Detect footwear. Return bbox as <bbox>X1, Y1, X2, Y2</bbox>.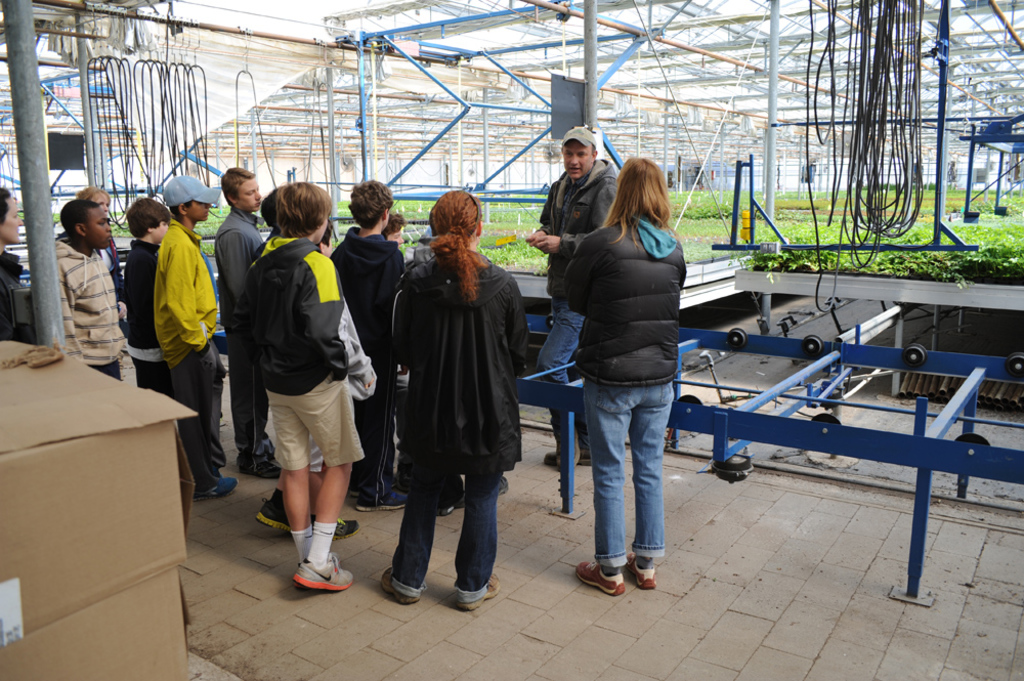
<bbox>293, 560, 357, 588</bbox>.
